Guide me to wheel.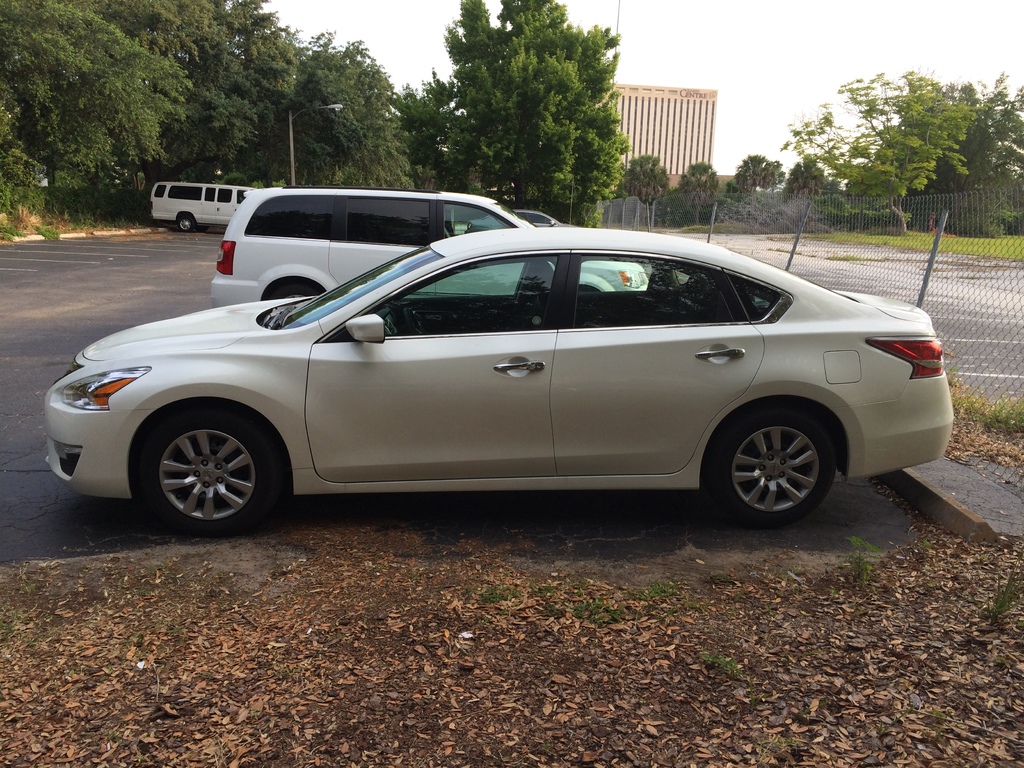
Guidance: left=406, top=308, right=427, bottom=335.
